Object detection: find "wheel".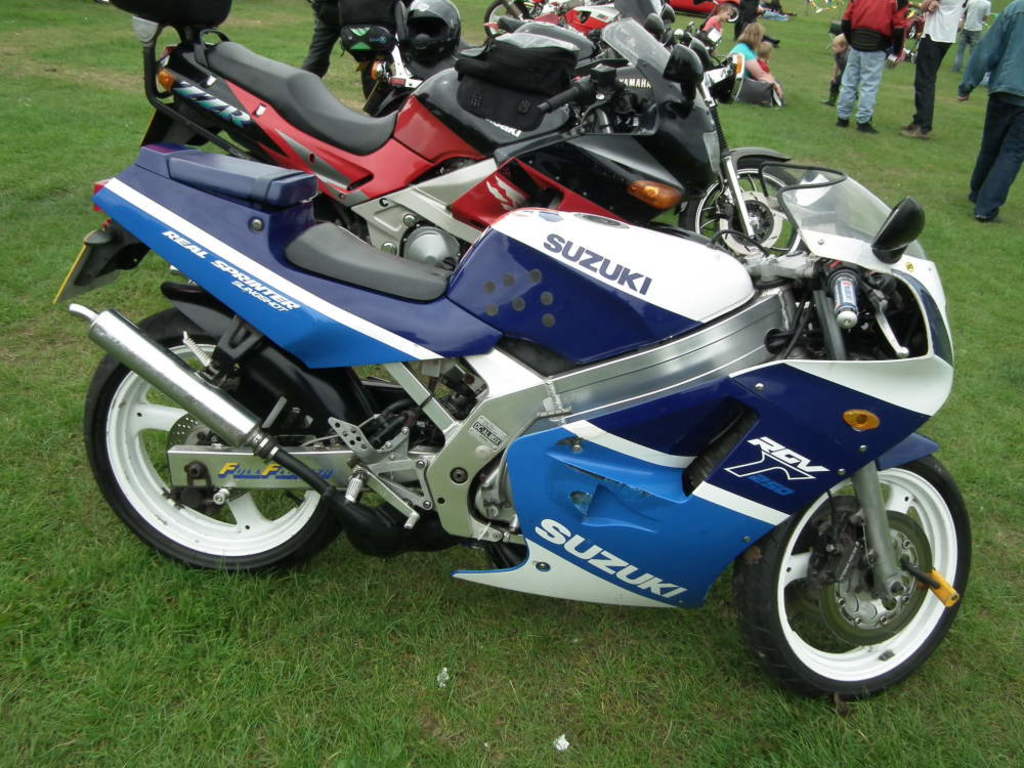
[x1=679, y1=159, x2=812, y2=258].
